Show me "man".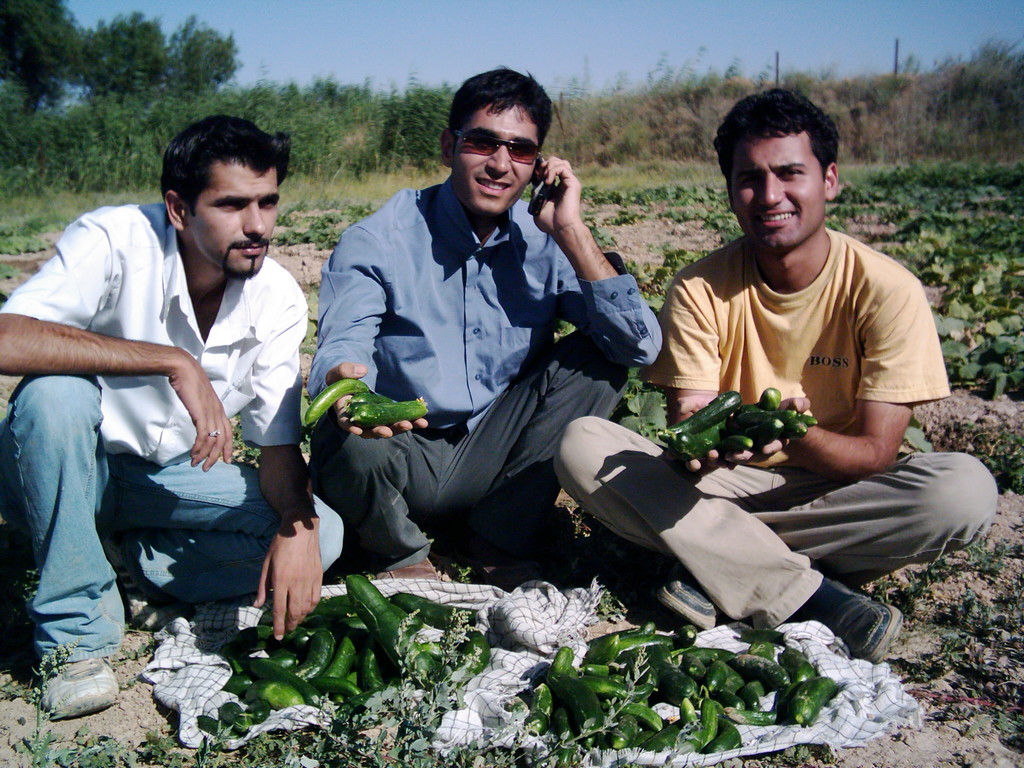
"man" is here: 312:61:657:598.
